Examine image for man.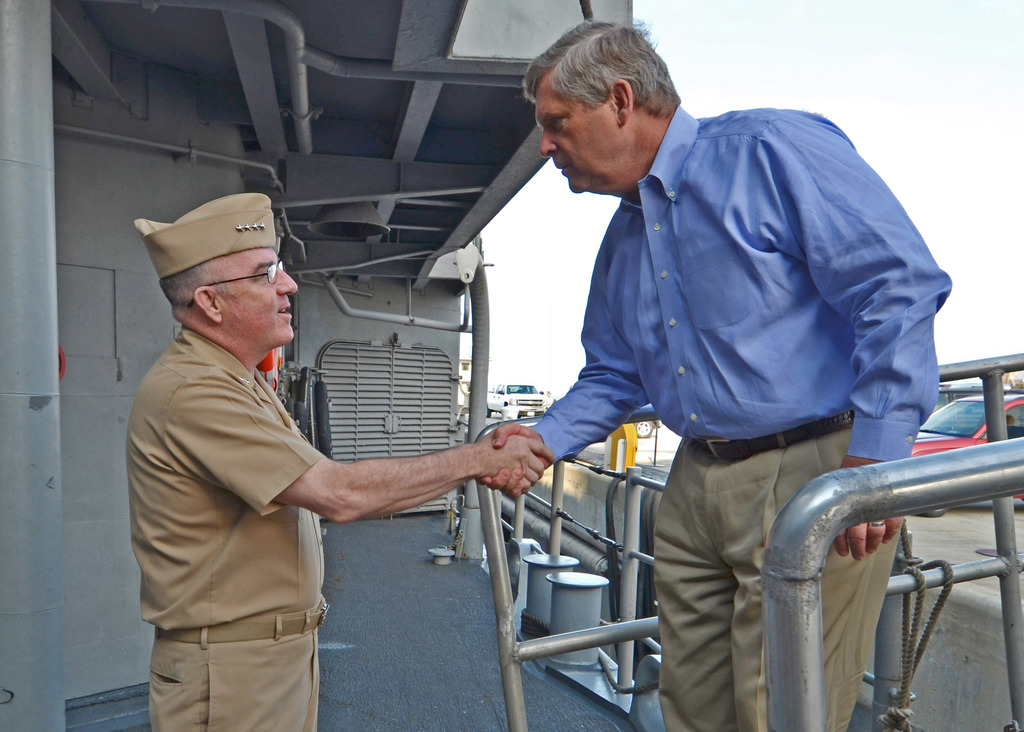
Examination result: 455 29 970 709.
